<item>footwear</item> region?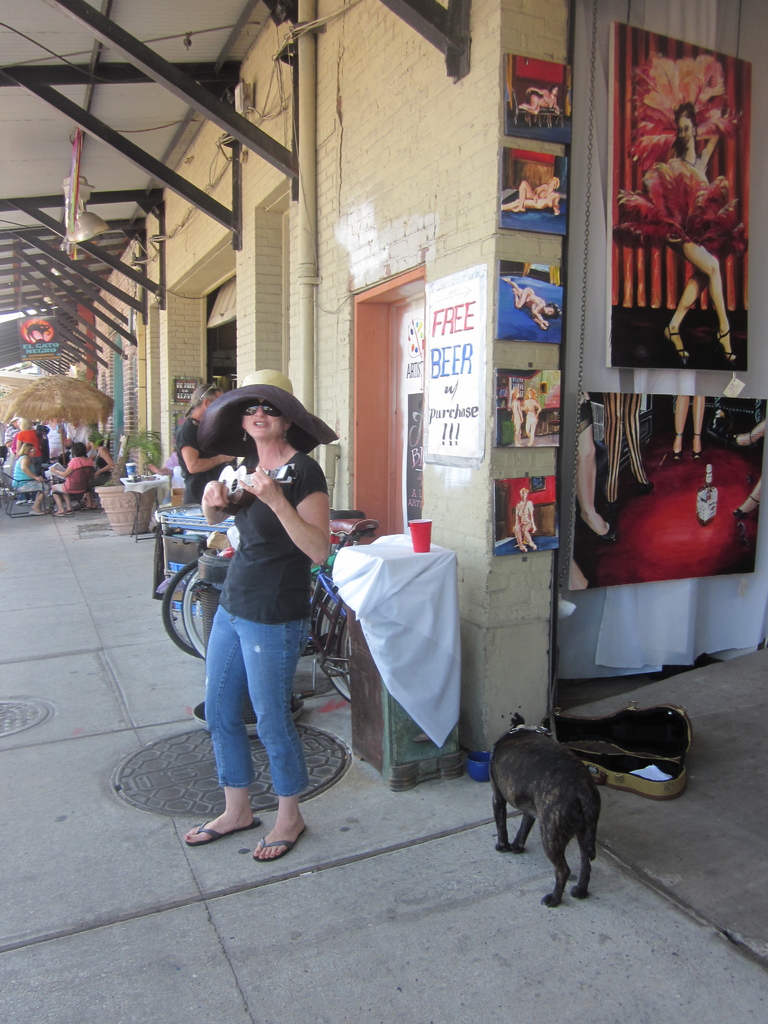
detection(53, 511, 67, 516)
